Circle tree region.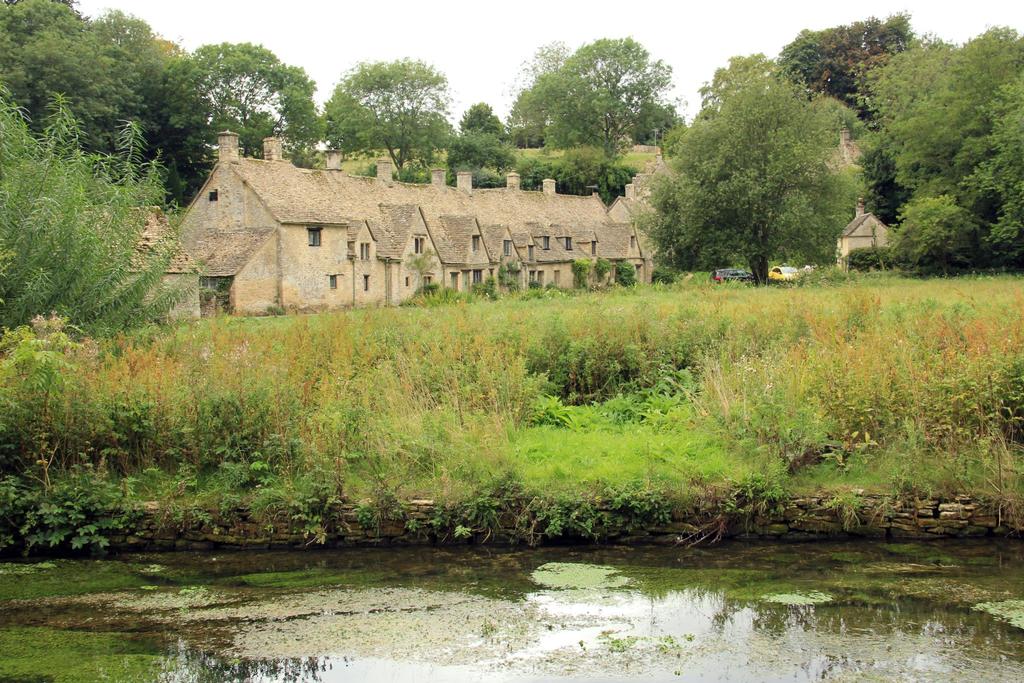
Region: 467 127 501 188.
